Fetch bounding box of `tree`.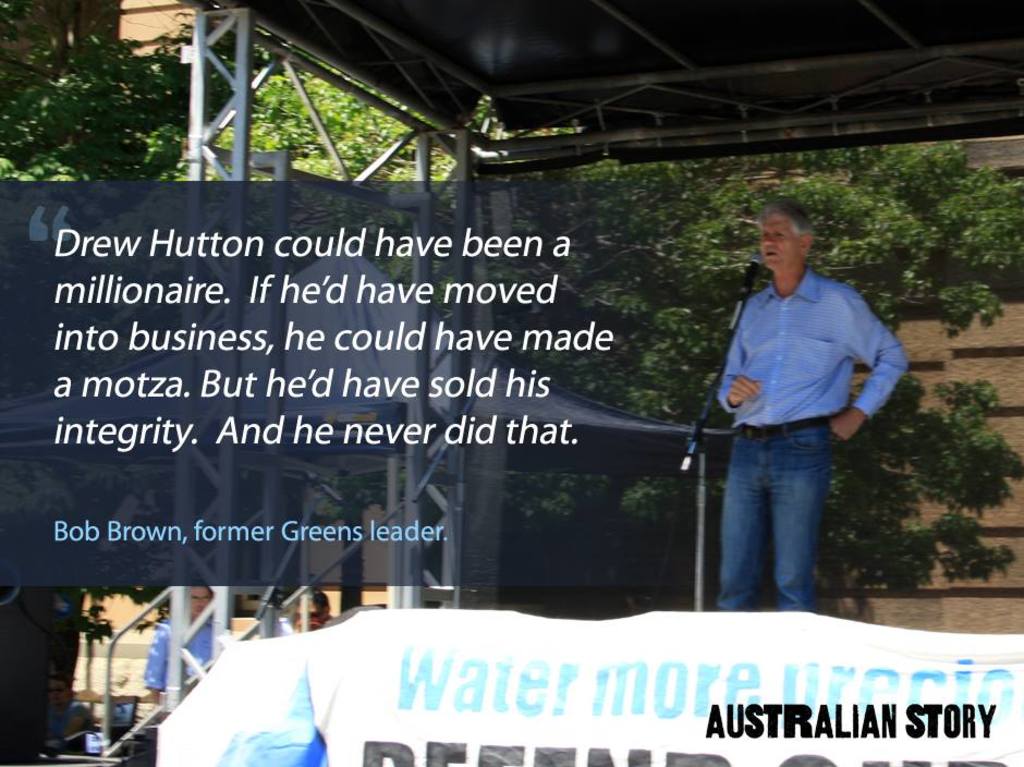
Bbox: {"x1": 509, "y1": 129, "x2": 1023, "y2": 601}.
